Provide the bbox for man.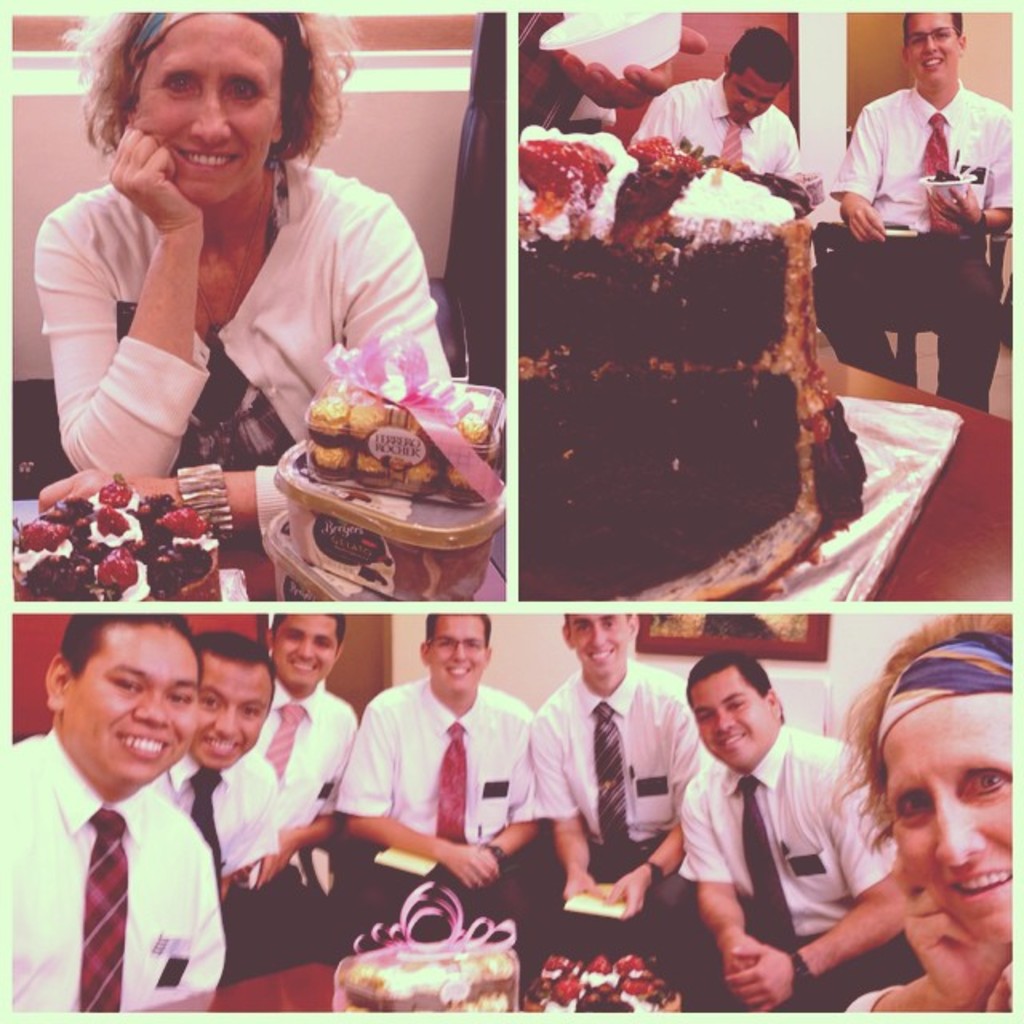
[left=333, top=613, right=542, bottom=986].
